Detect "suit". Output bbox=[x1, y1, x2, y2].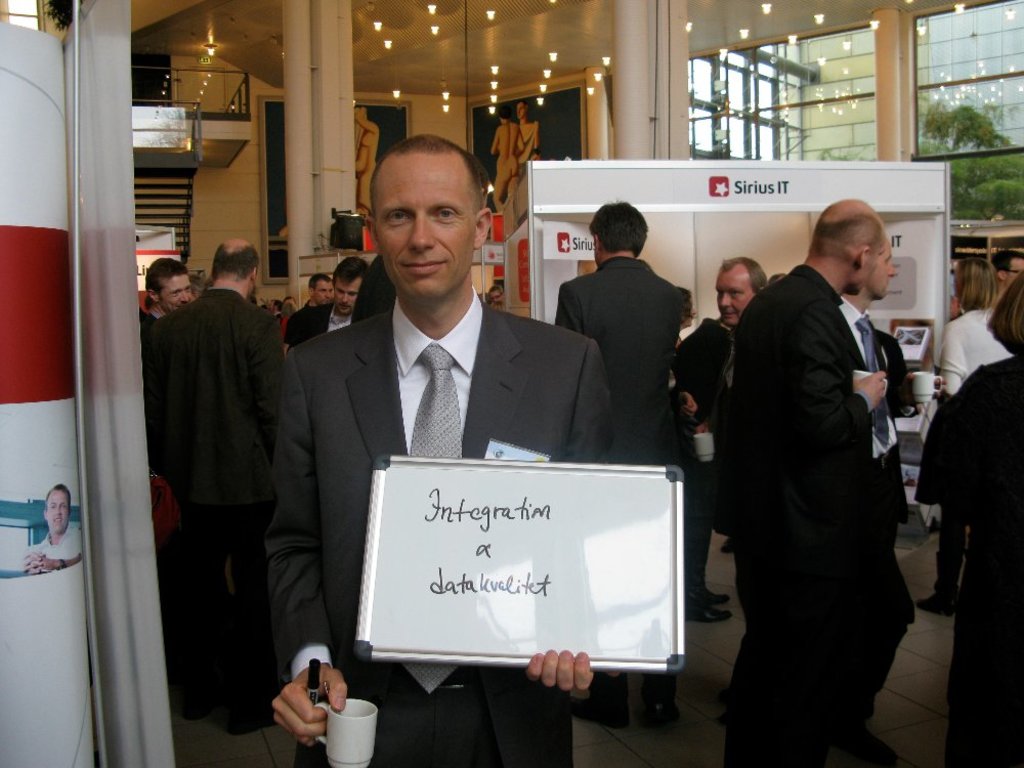
bbox=[288, 303, 354, 349].
